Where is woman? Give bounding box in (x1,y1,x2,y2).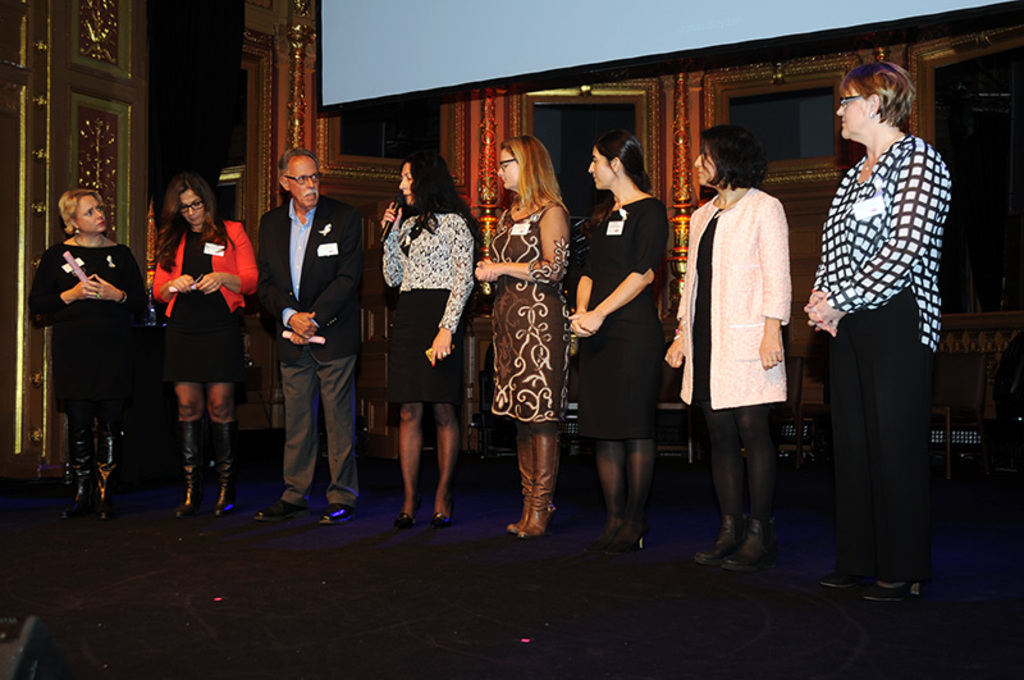
(143,177,261,522).
